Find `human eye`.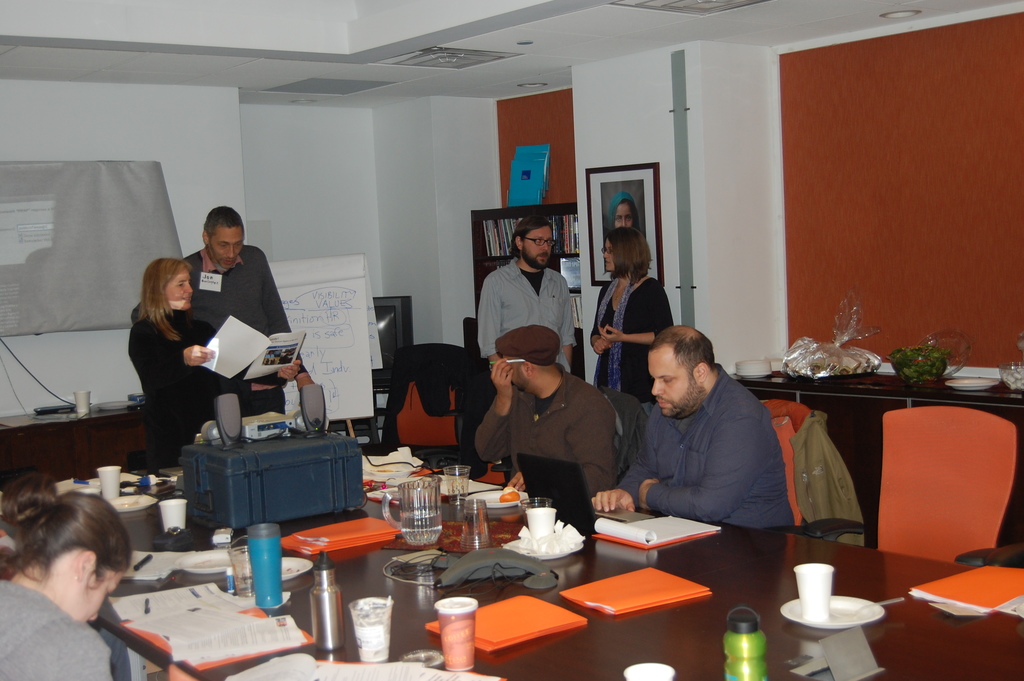
bbox(220, 243, 228, 250).
